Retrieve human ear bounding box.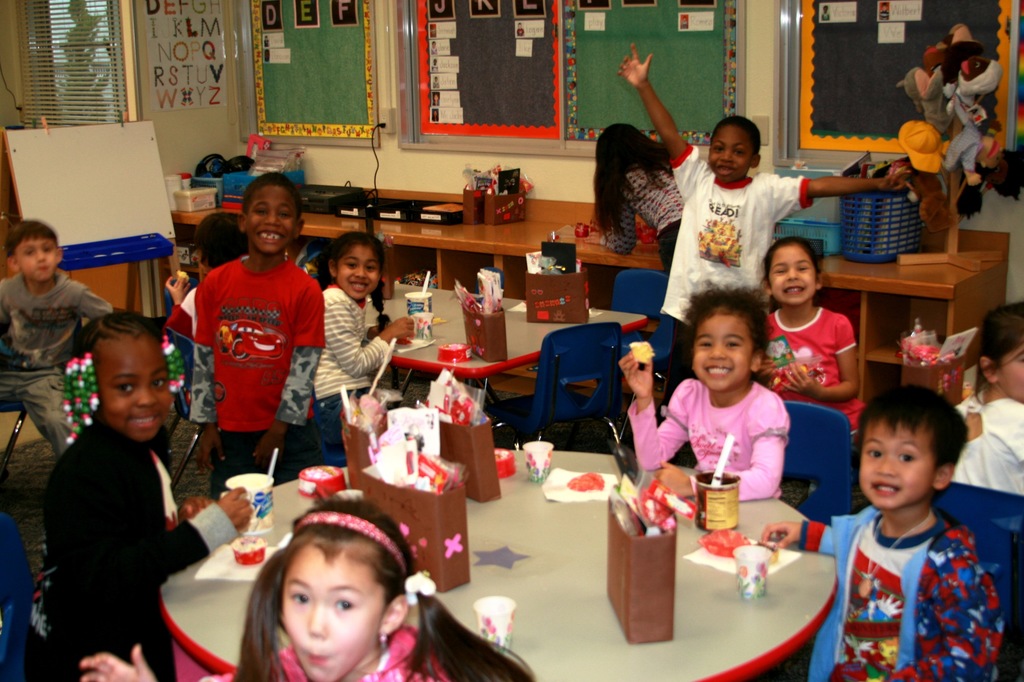
Bounding box: bbox=[976, 354, 998, 385].
